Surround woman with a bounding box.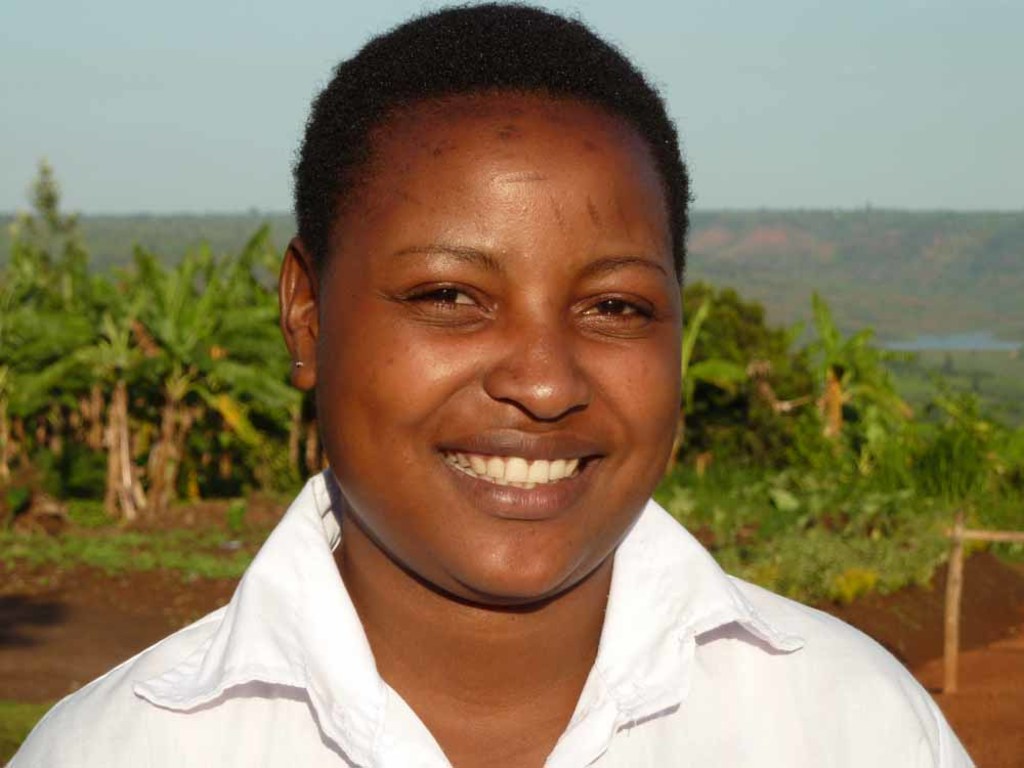
x1=53, y1=52, x2=942, y2=756.
